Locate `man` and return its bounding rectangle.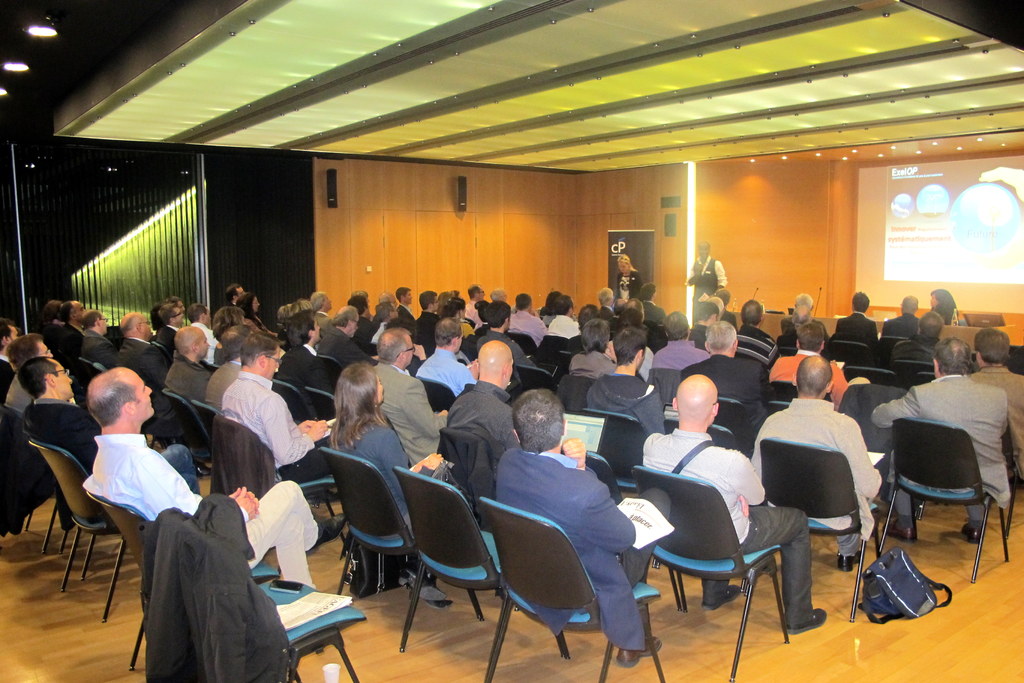
<bbox>680, 318, 771, 439</bbox>.
